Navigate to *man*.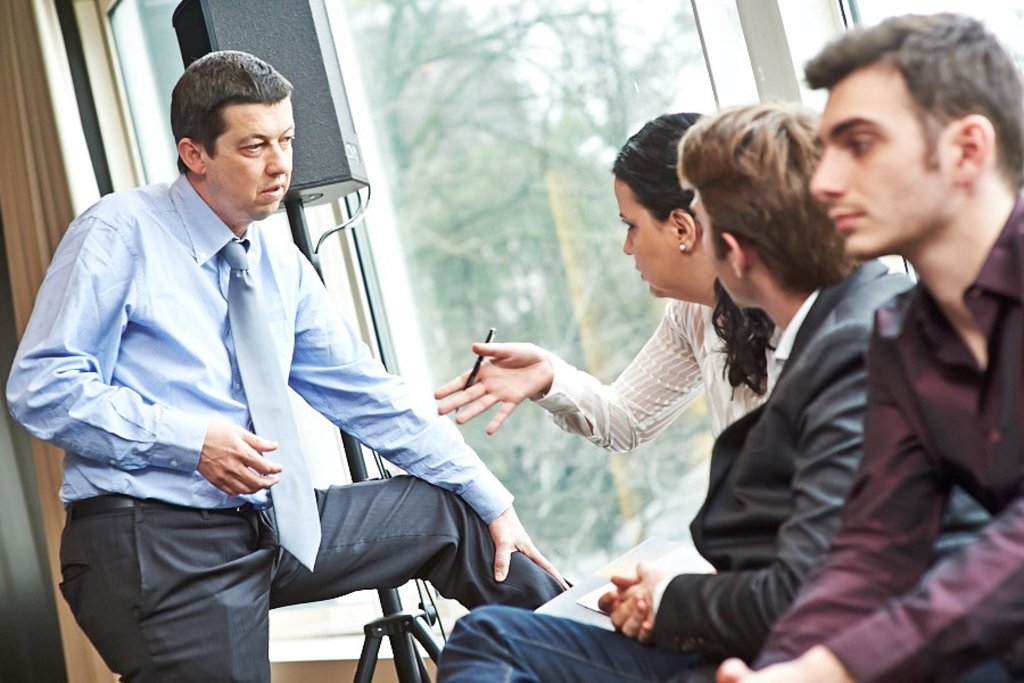
Navigation target: bbox=(716, 10, 1023, 682).
